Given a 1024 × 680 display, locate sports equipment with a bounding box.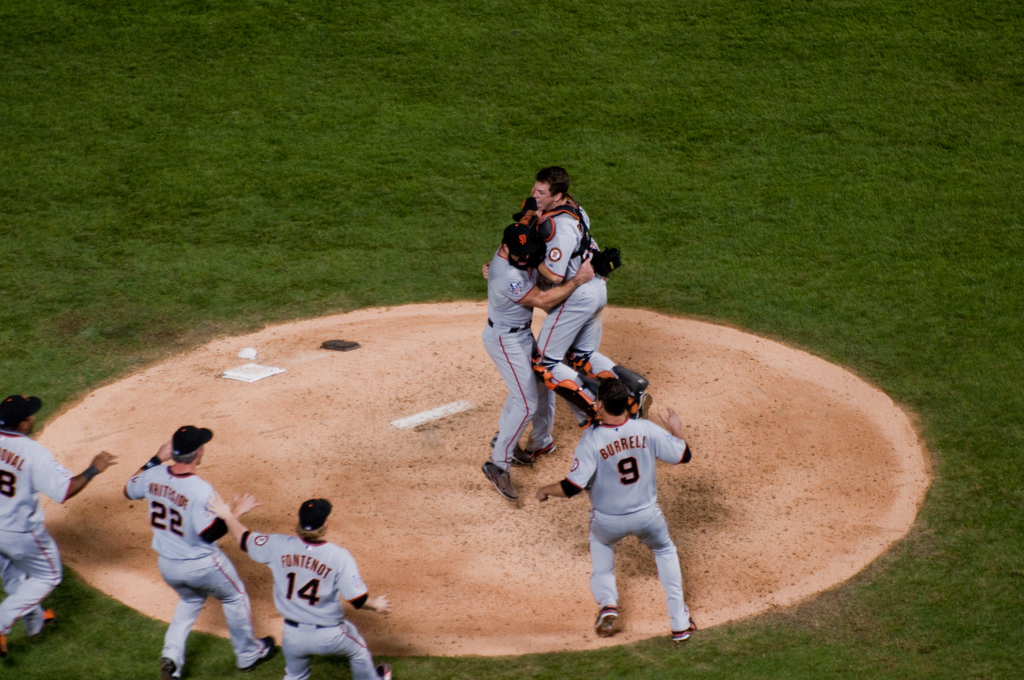
Located: <region>595, 246, 615, 280</region>.
